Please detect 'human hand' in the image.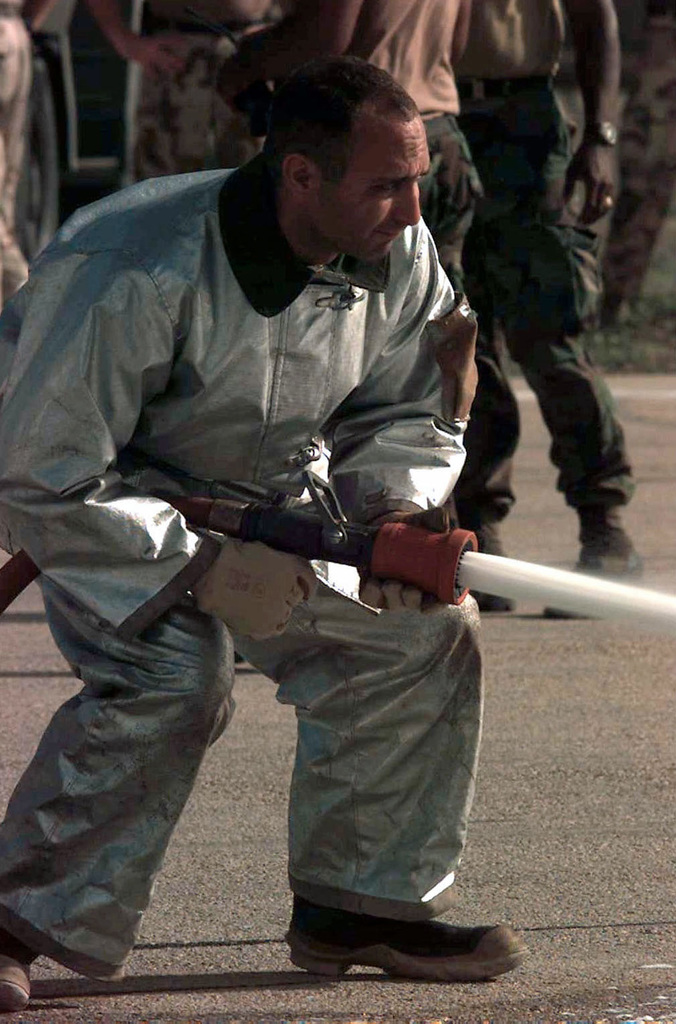
<region>195, 542, 323, 645</region>.
